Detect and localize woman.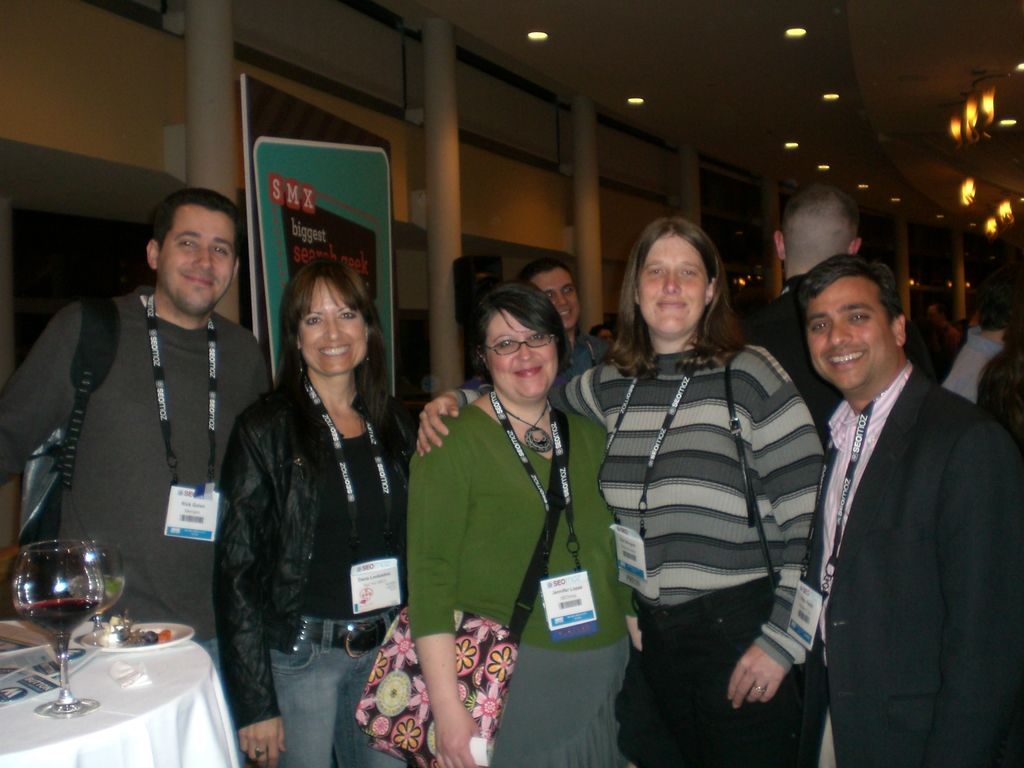
Localized at bbox=[413, 220, 829, 767].
